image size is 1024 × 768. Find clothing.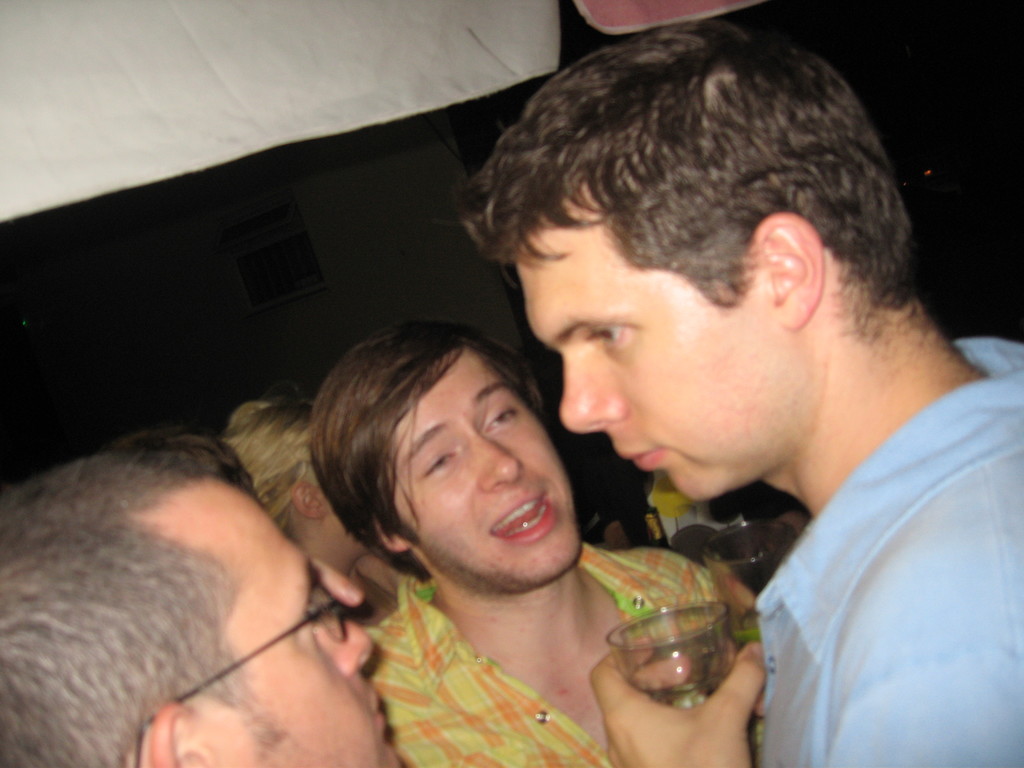
box=[746, 338, 1023, 767].
